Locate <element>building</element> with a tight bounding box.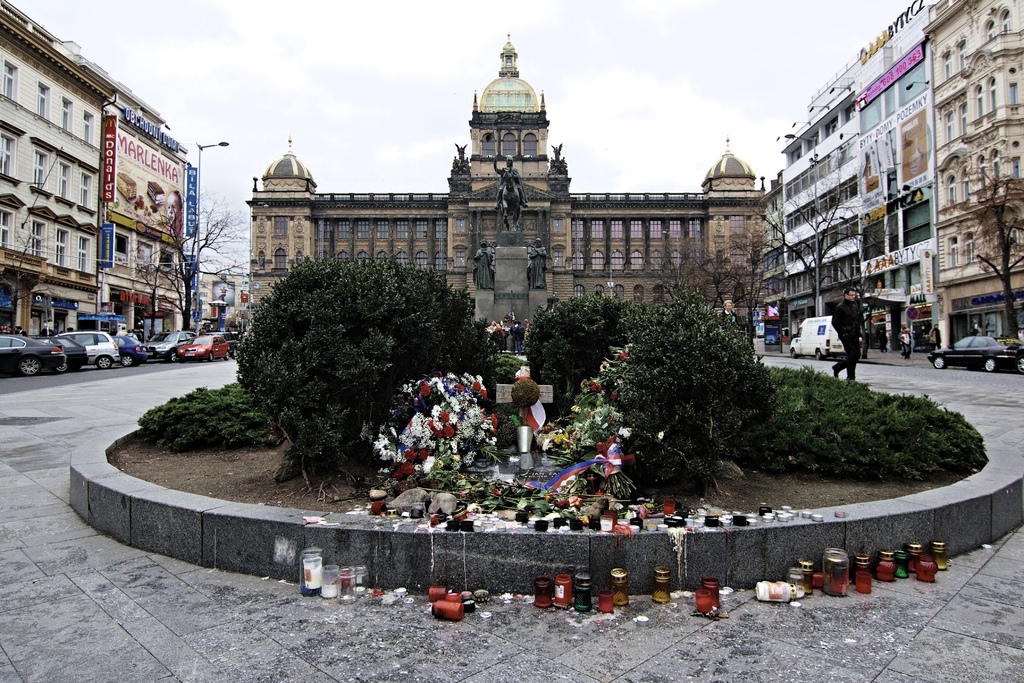
region(97, 78, 201, 343).
